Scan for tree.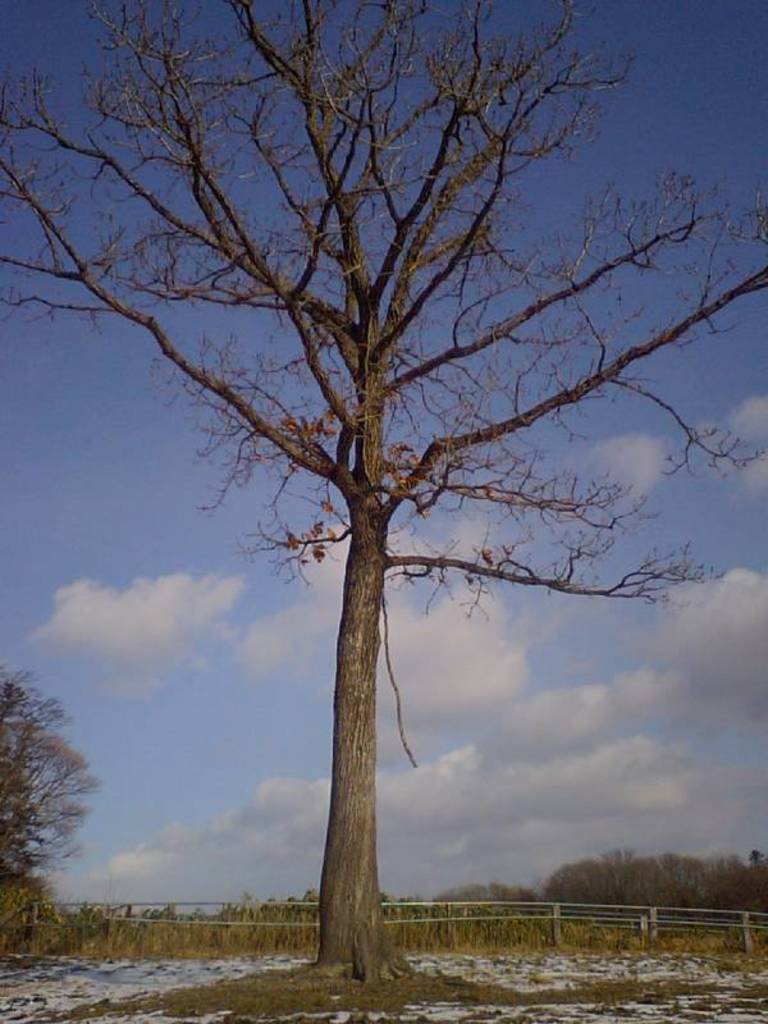
Scan result: BBox(77, 0, 699, 997).
